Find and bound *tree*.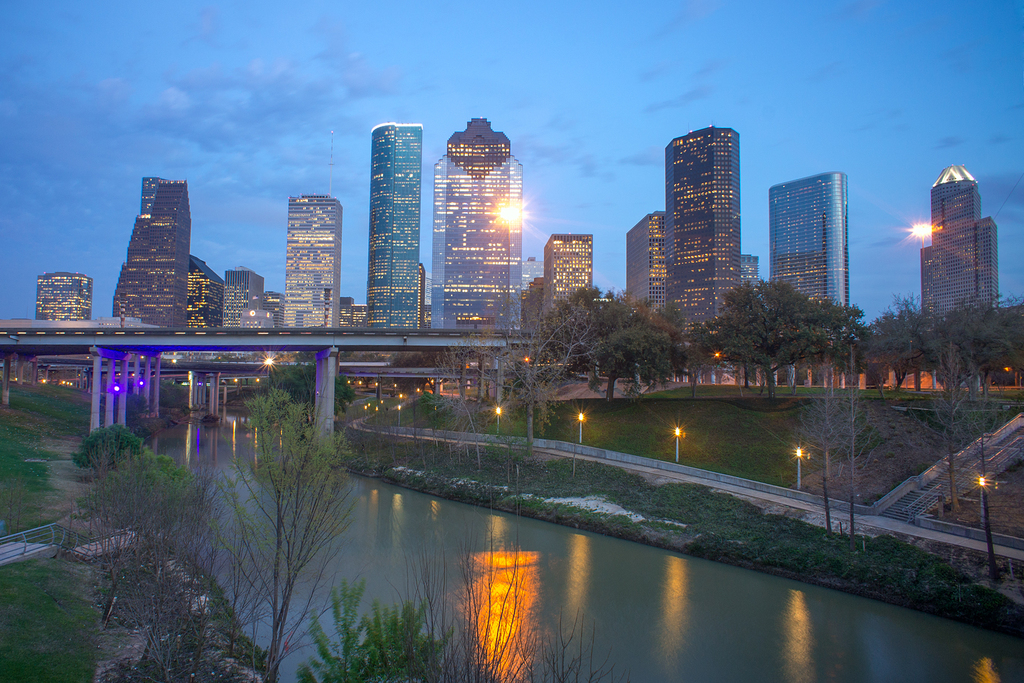
Bound: 295:577:452:682.
